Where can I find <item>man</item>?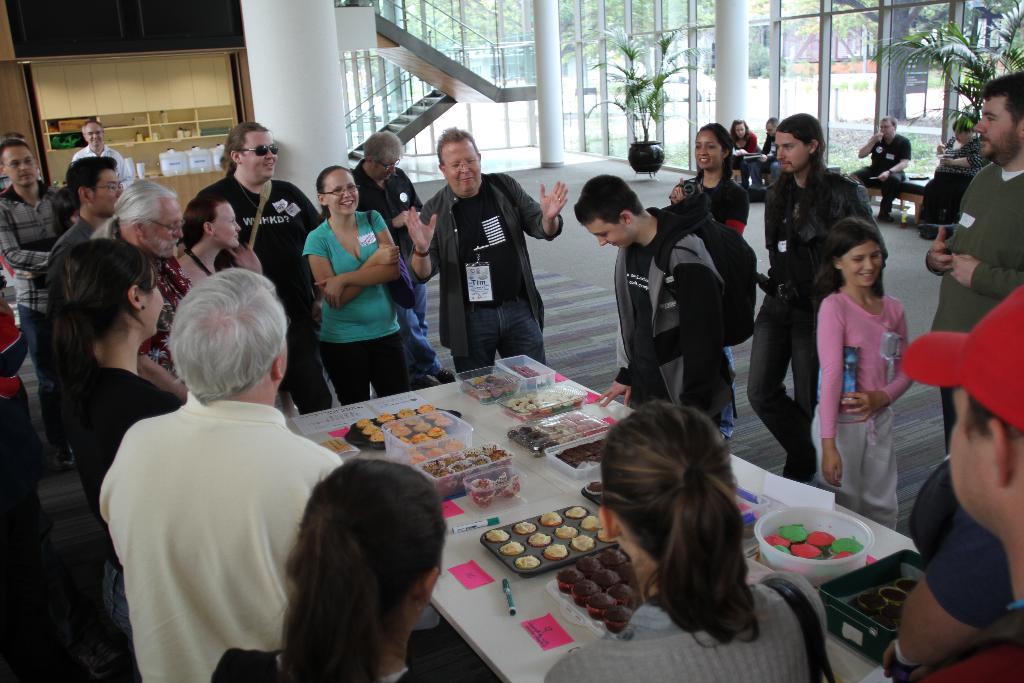
You can find it at BBox(74, 122, 134, 181).
